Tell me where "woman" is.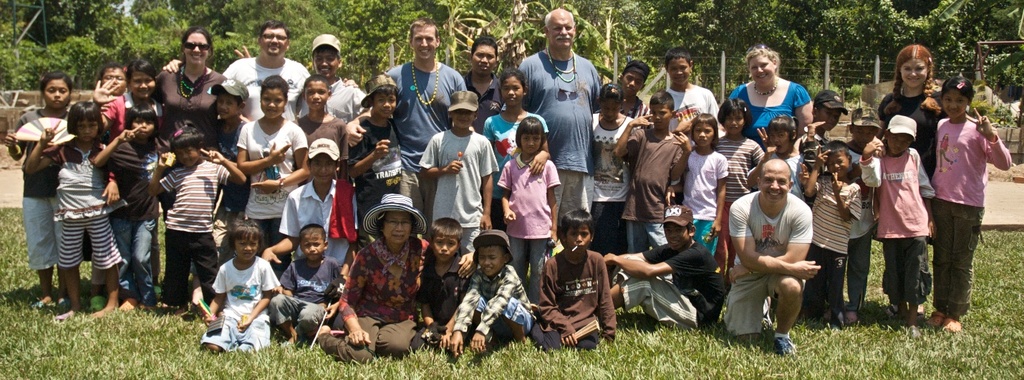
"woman" is at 154, 26, 234, 227.
